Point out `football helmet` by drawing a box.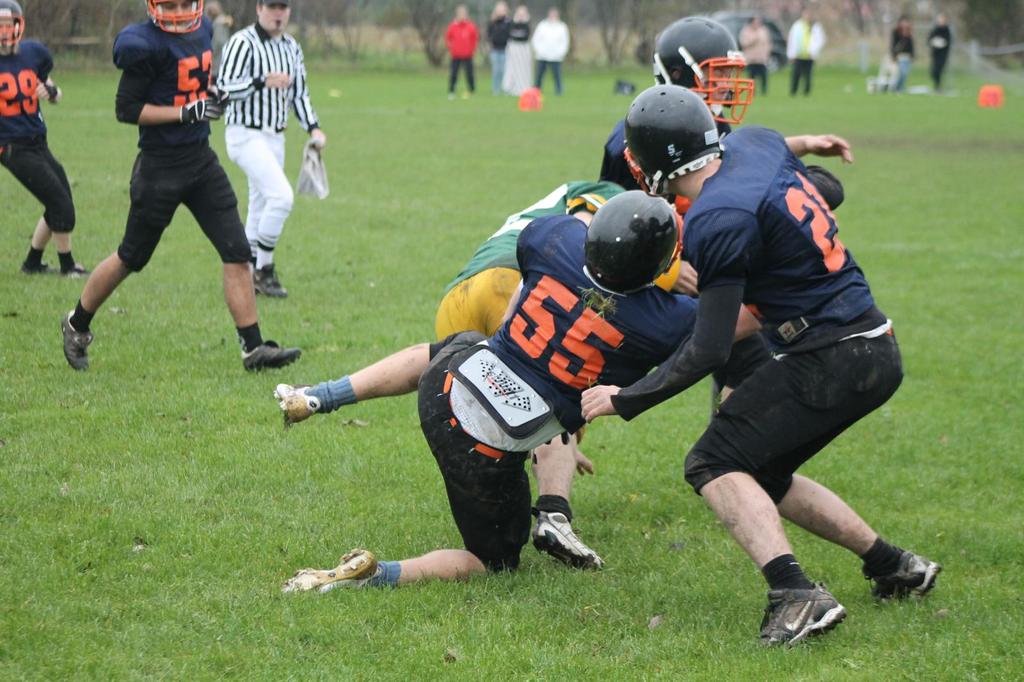
x1=666 y1=22 x2=767 y2=118.
